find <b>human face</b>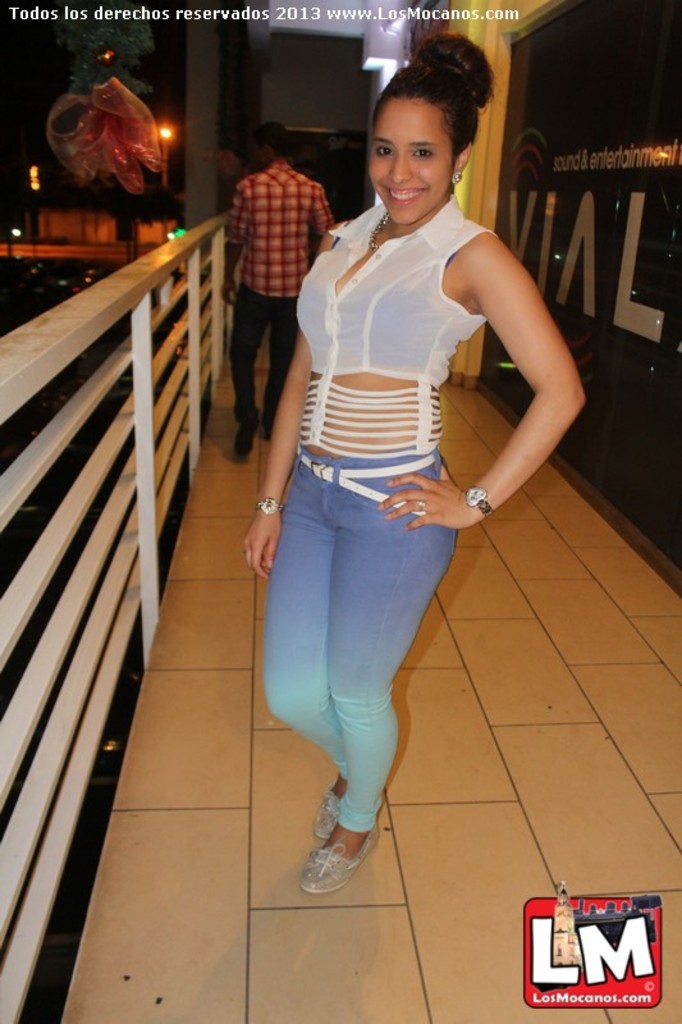
l=366, t=92, r=447, b=227
